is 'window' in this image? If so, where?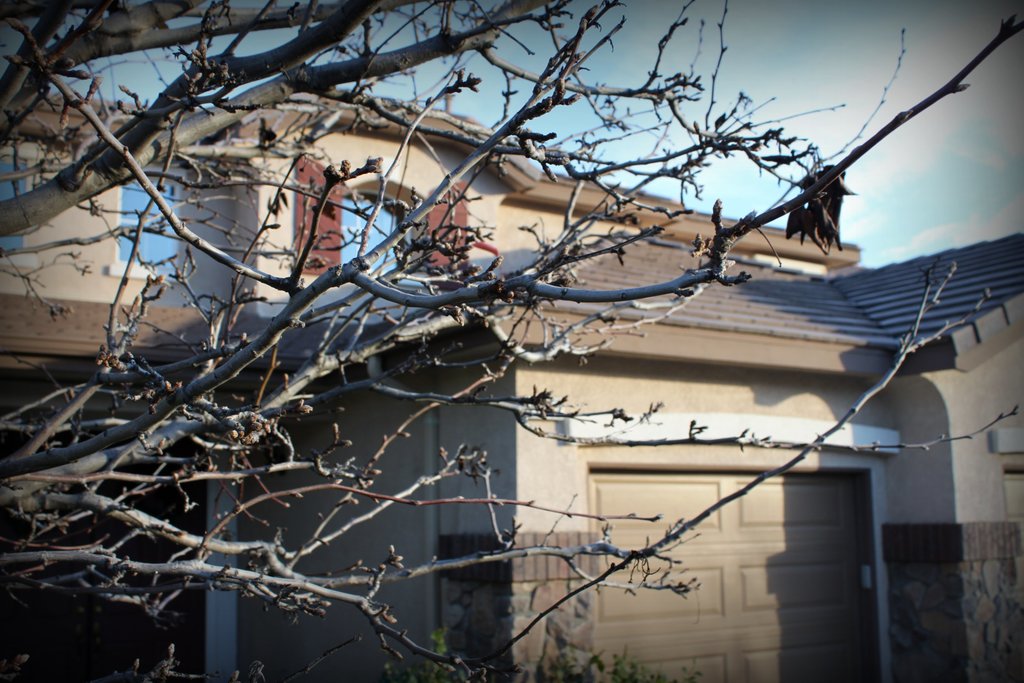
Yes, at <bbox>339, 186, 408, 278</bbox>.
